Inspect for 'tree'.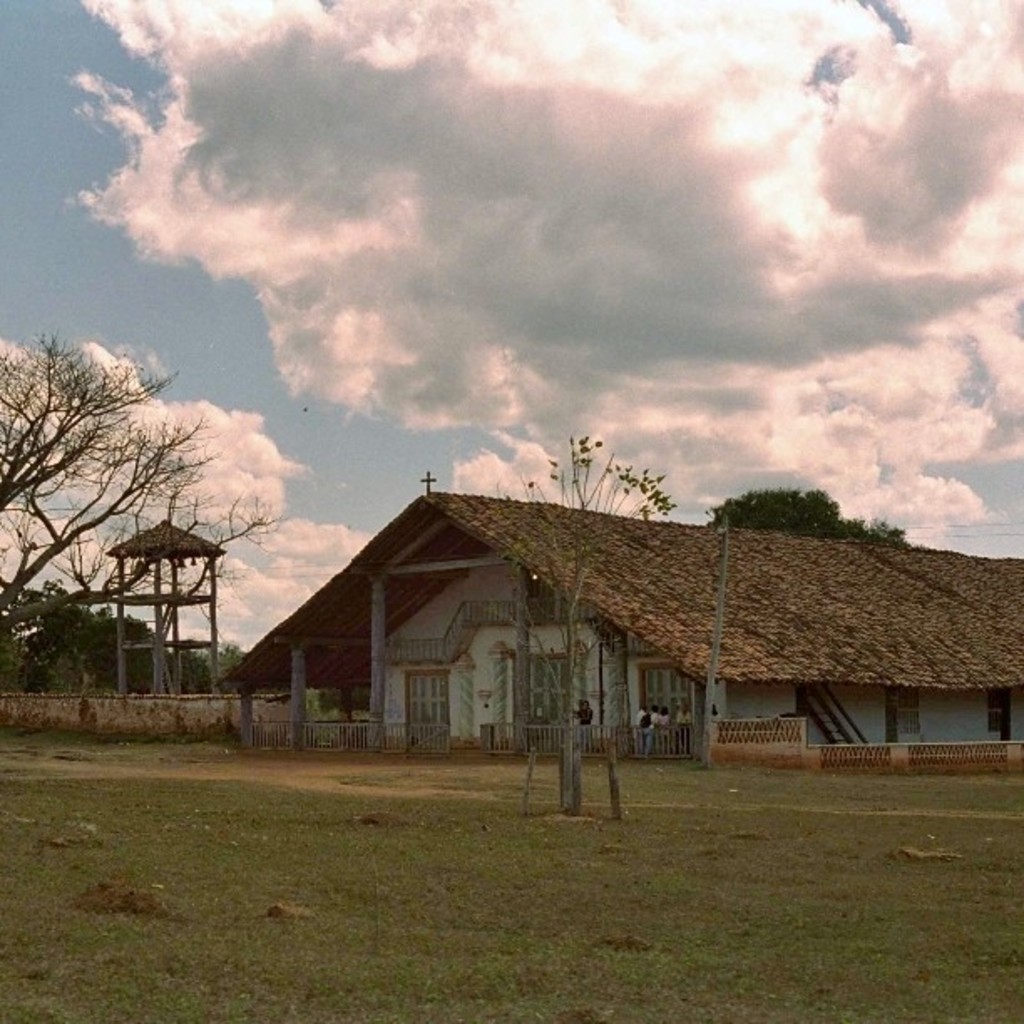
Inspection: x1=55, y1=348, x2=271, y2=719.
